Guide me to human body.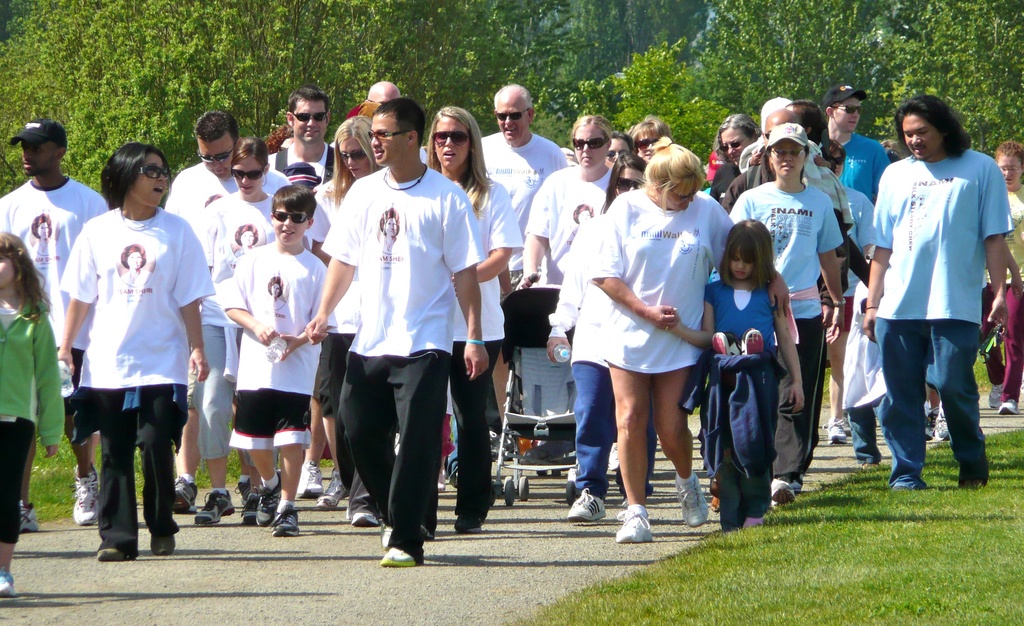
Guidance: Rect(429, 100, 515, 542).
